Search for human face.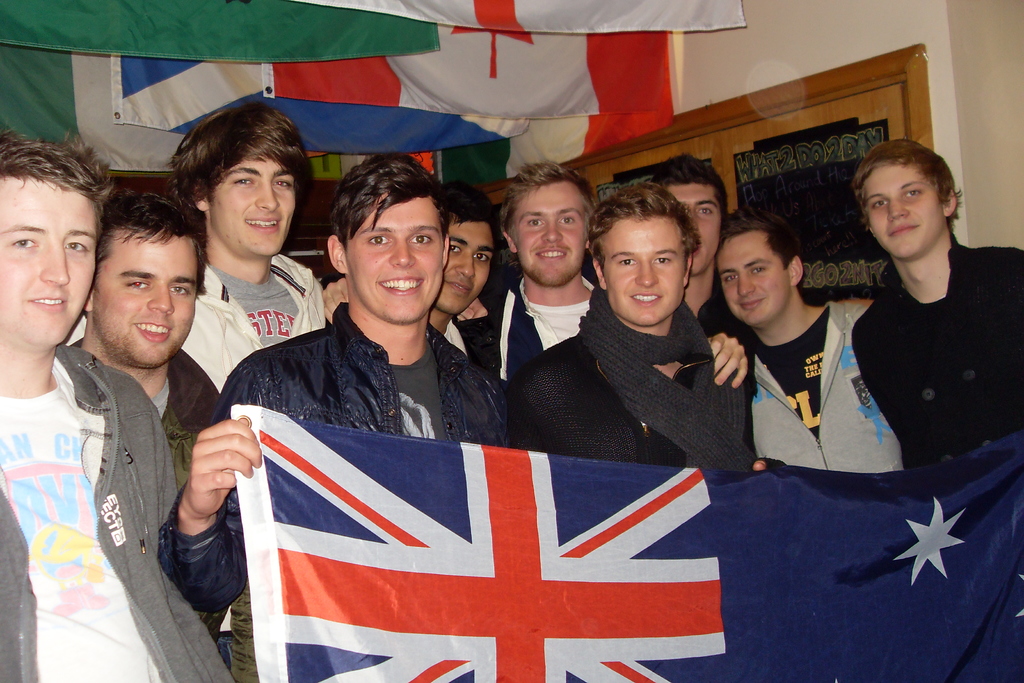
Found at 666,183,722,277.
